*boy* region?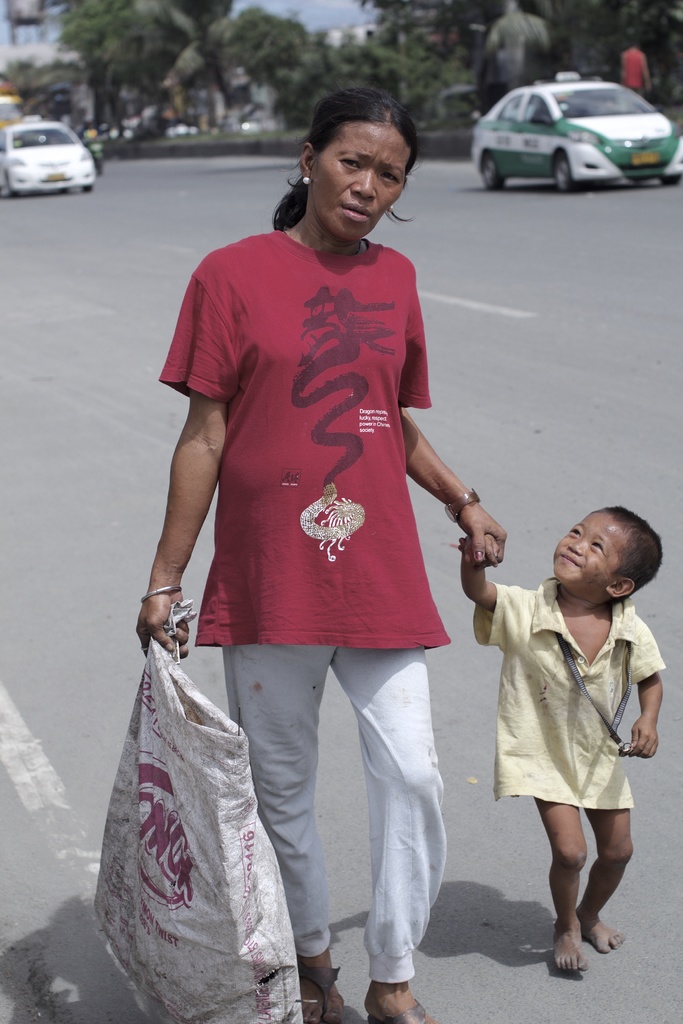
466/516/662/965
